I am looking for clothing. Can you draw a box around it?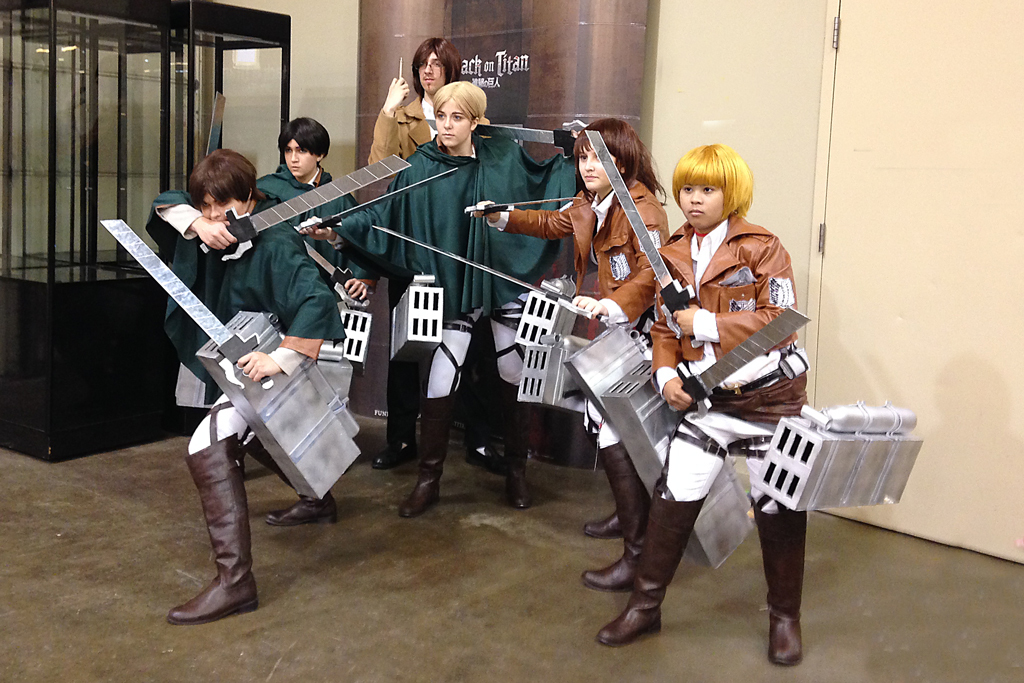
Sure, the bounding box is 328, 127, 583, 401.
